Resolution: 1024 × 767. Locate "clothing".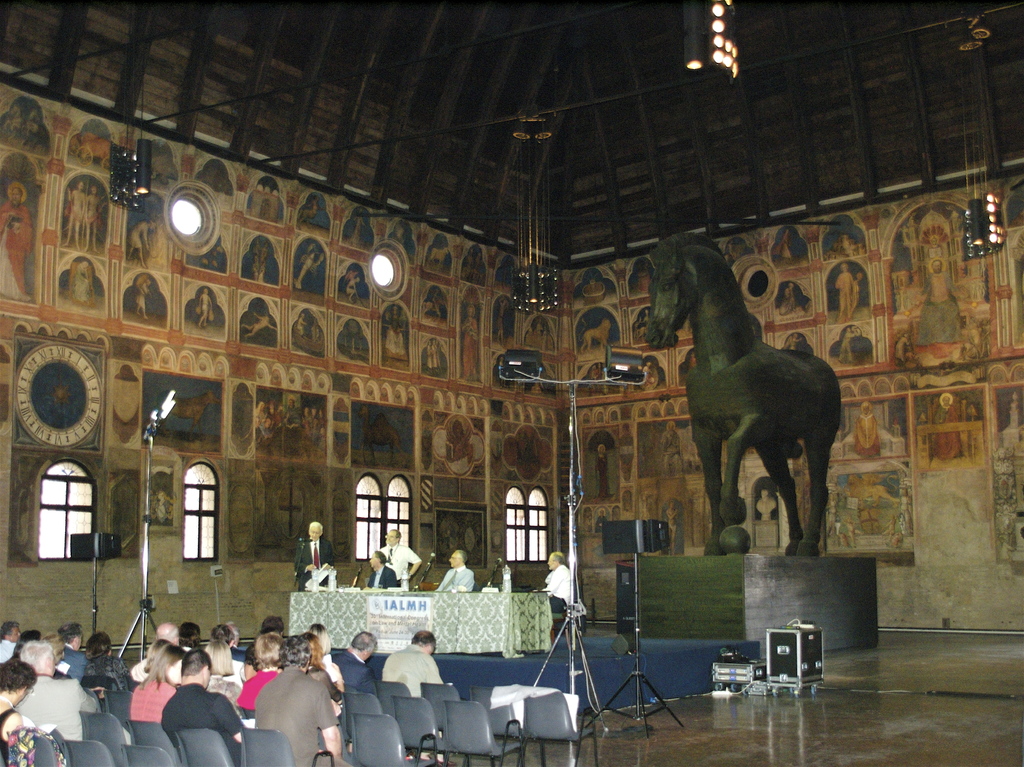
{"x1": 345, "y1": 280, "x2": 357, "y2": 299}.
